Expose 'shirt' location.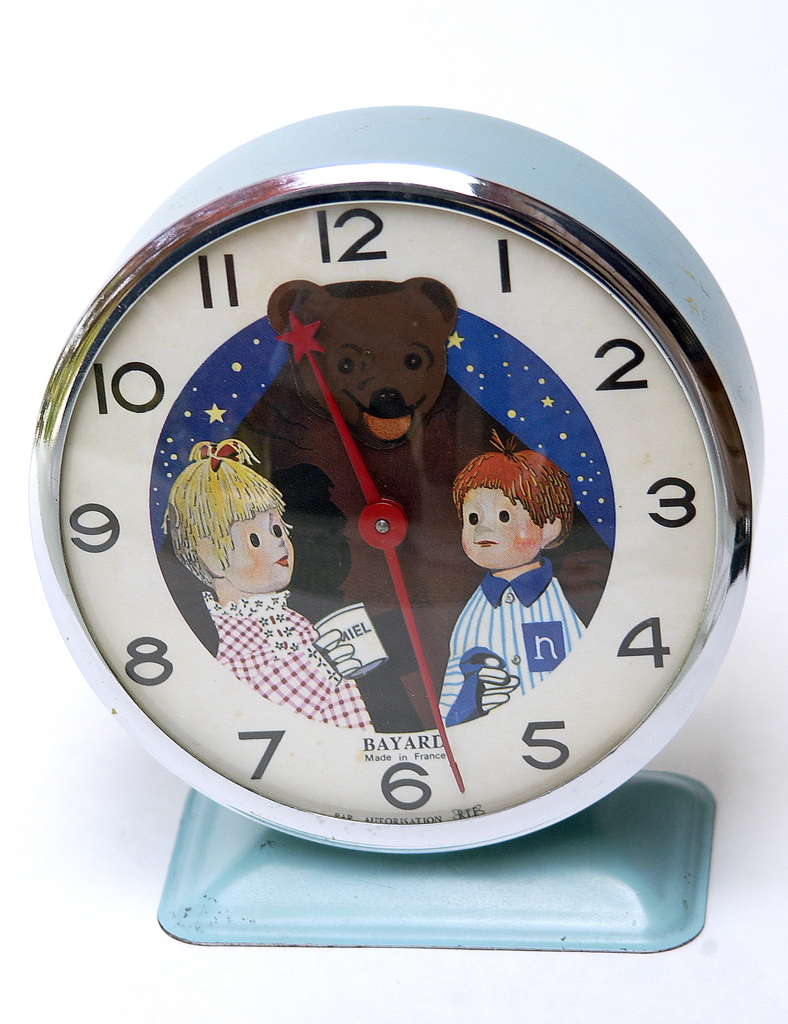
Exposed at select_region(202, 586, 375, 734).
